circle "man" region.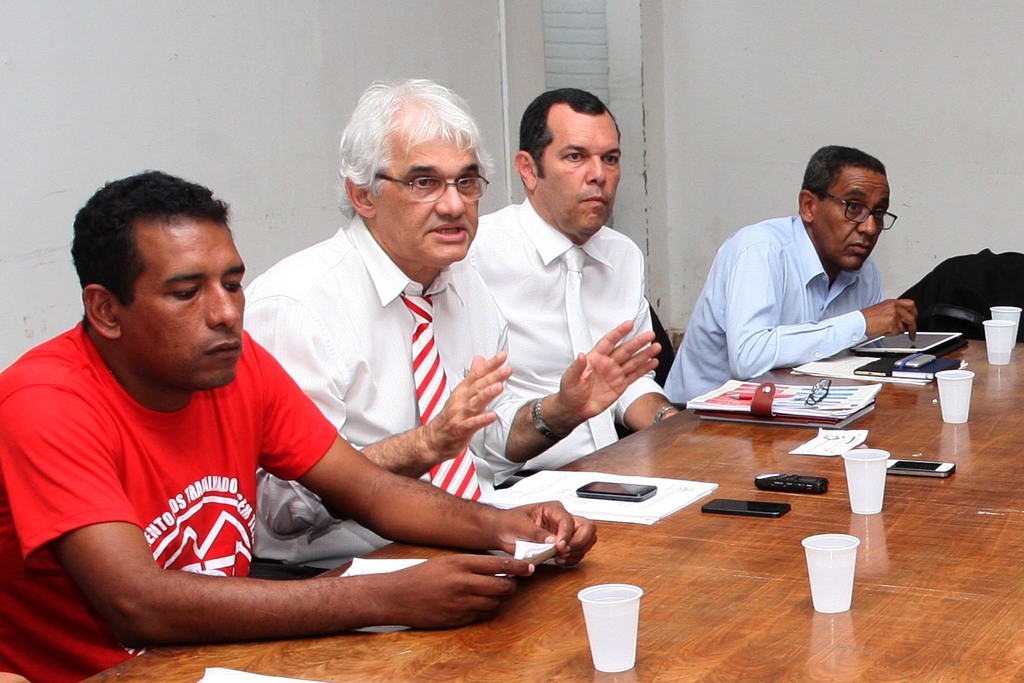
Region: 244, 81, 659, 572.
